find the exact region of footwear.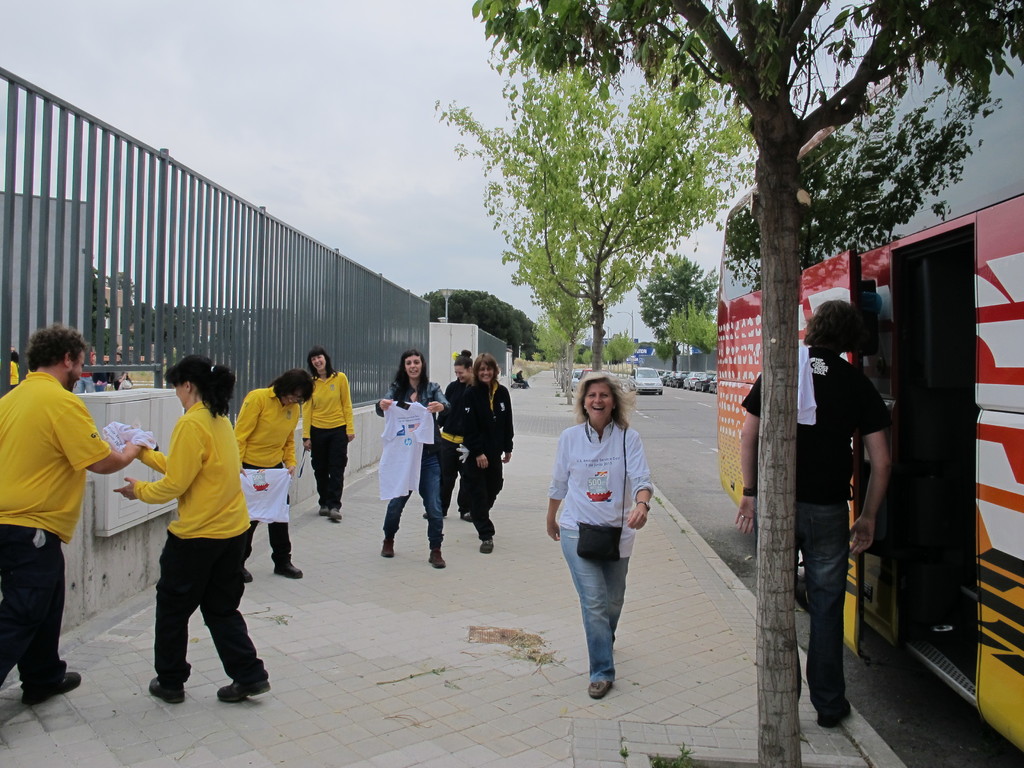
Exact region: region(20, 673, 82, 709).
